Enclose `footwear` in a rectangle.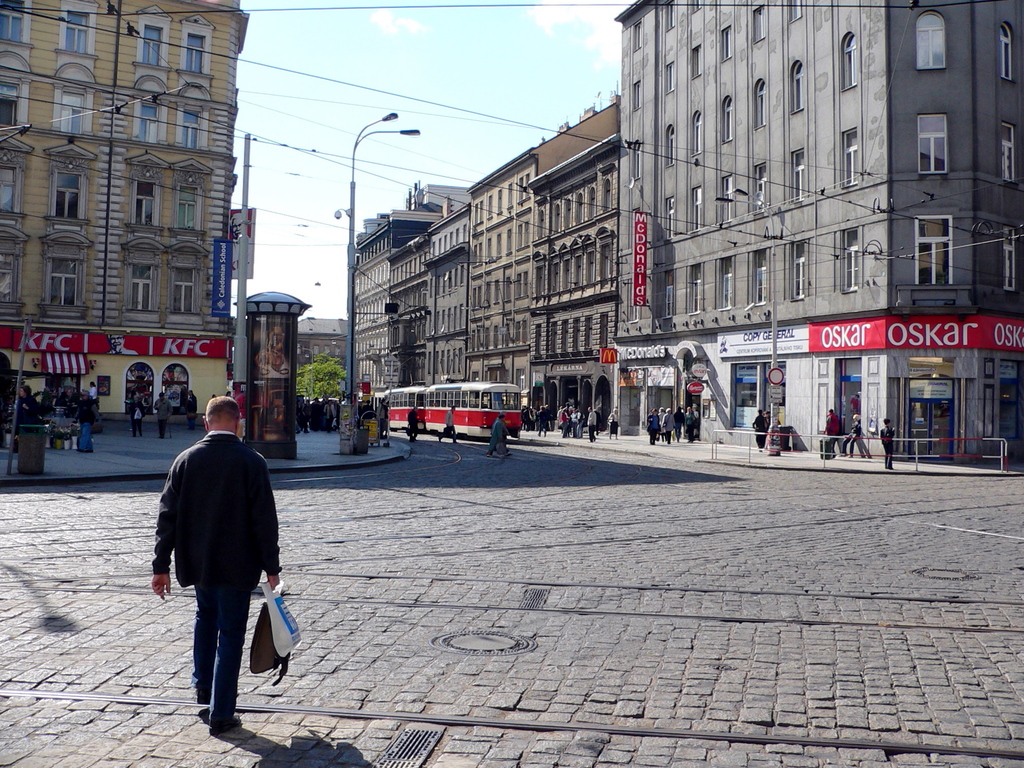
192,688,211,707.
